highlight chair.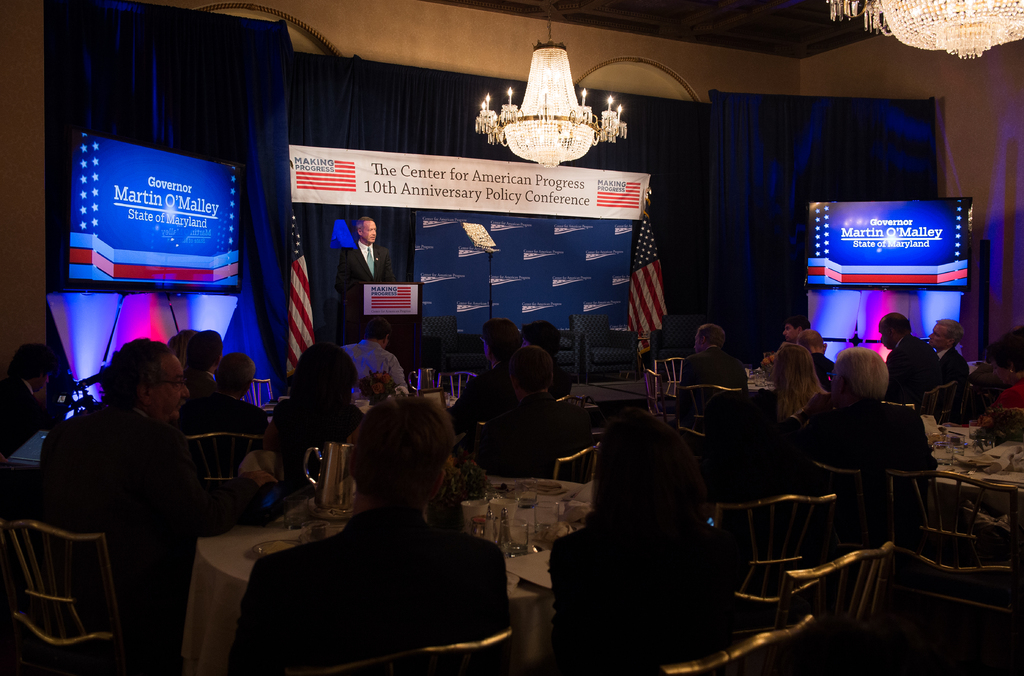
Highlighted region: Rect(781, 542, 896, 629).
